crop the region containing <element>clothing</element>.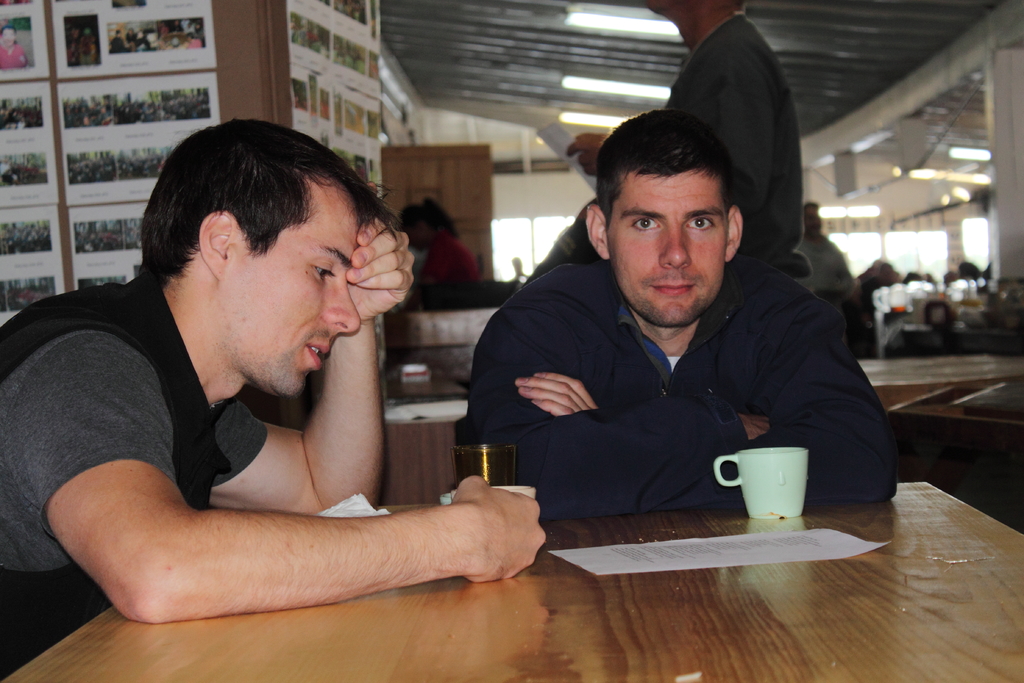
Crop region: rect(664, 19, 806, 286).
